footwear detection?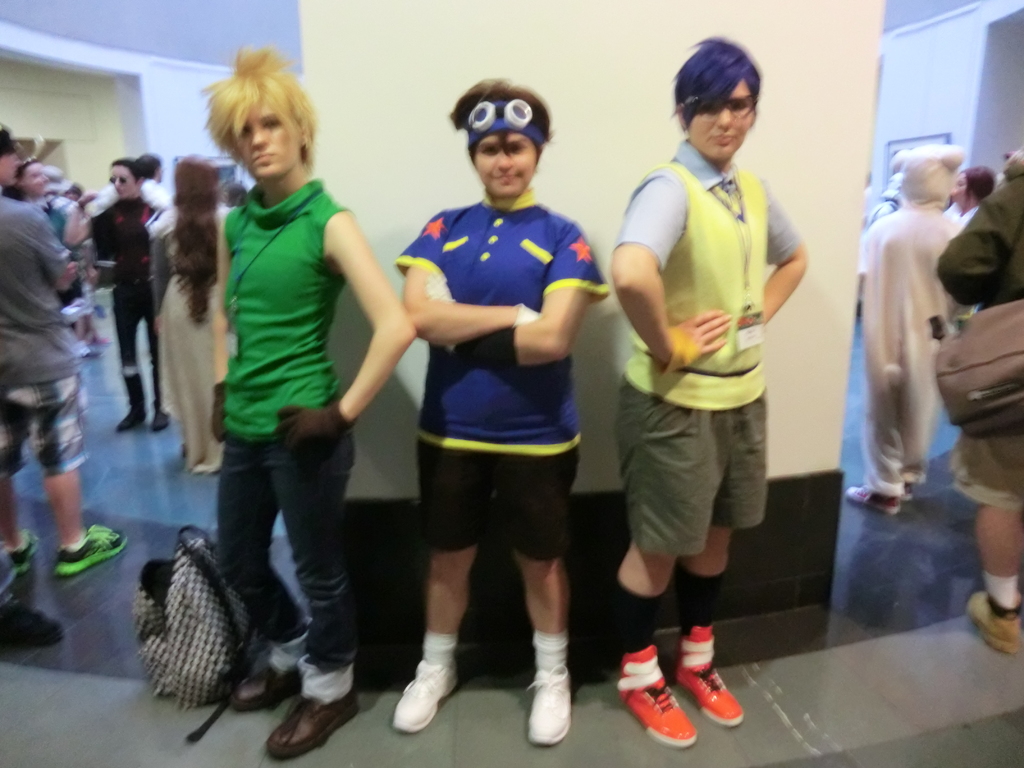
898/479/922/502
